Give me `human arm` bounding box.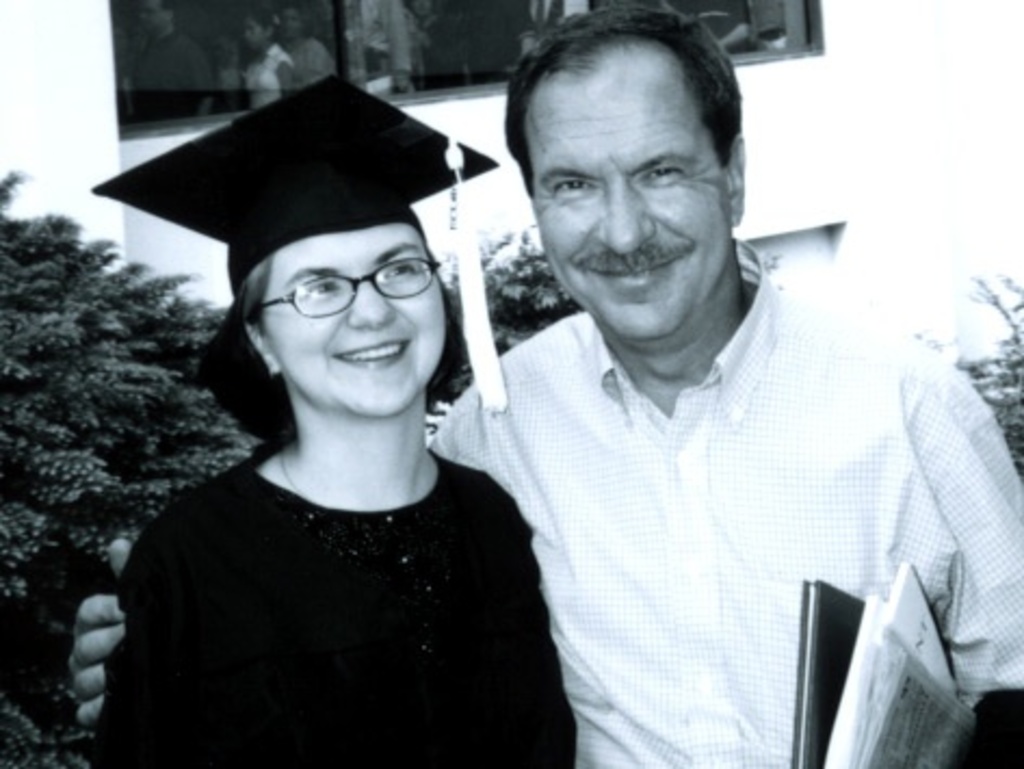
left=61, top=383, right=502, bottom=726.
